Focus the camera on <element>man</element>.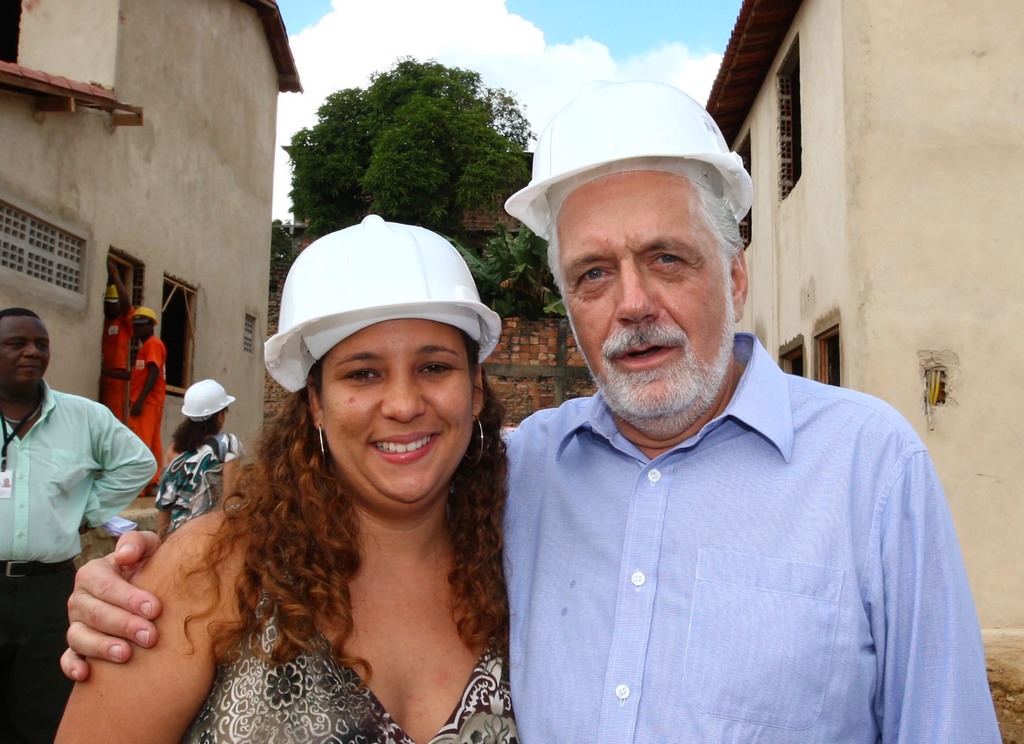
Focus region: bbox=(100, 283, 127, 423).
